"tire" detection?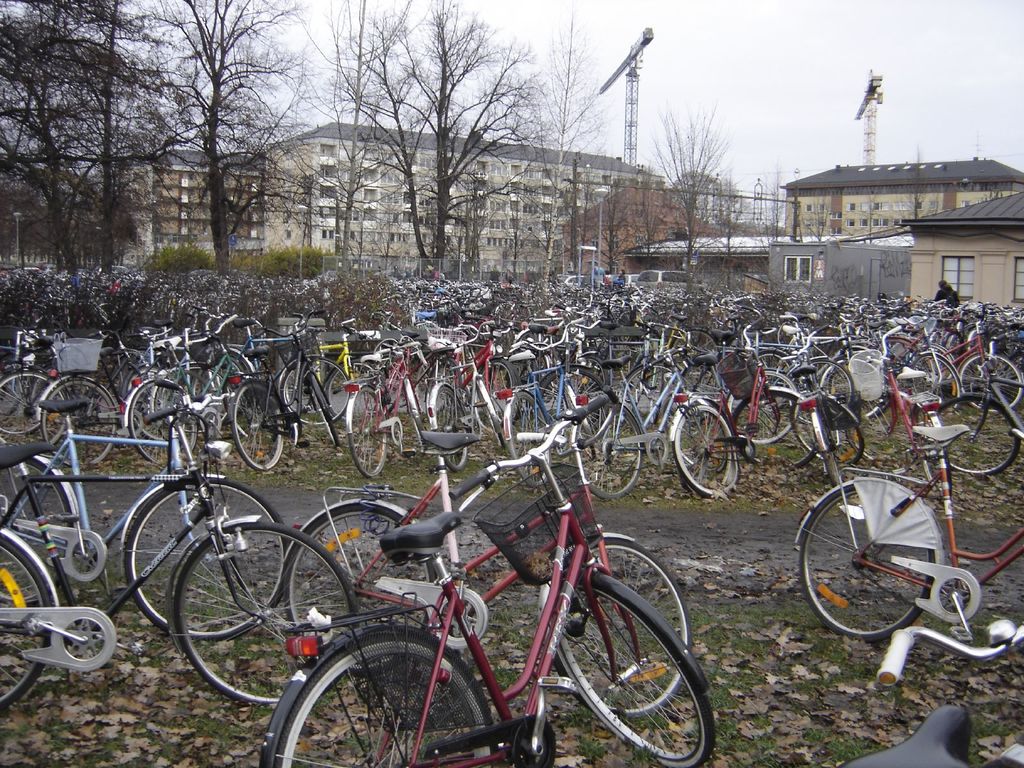
Rect(550, 537, 692, 717)
